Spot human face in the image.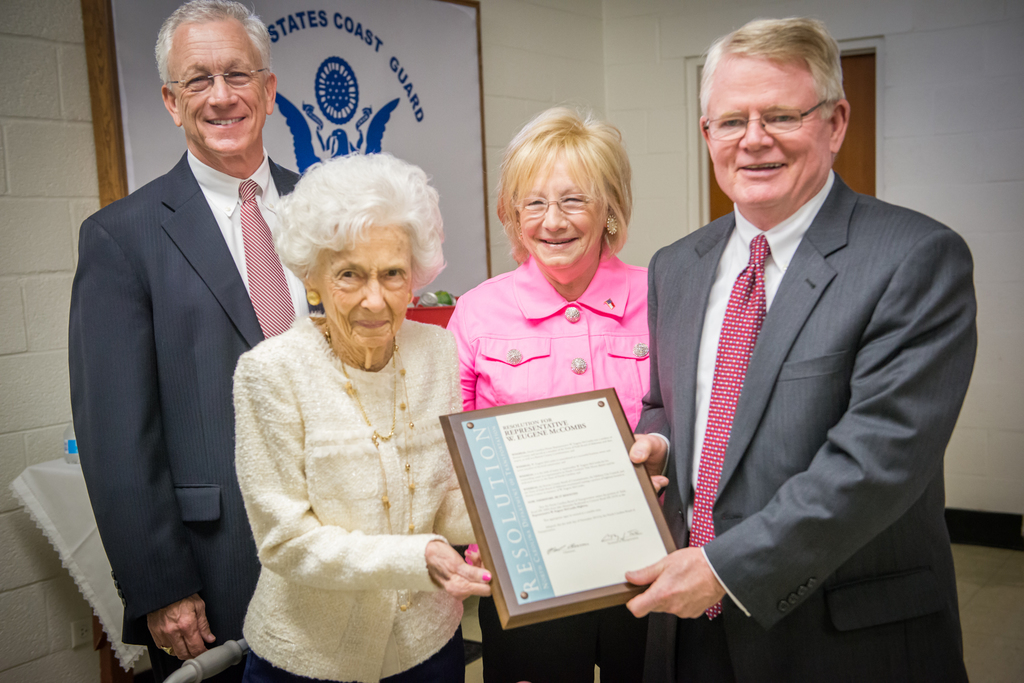
human face found at crop(309, 217, 414, 344).
